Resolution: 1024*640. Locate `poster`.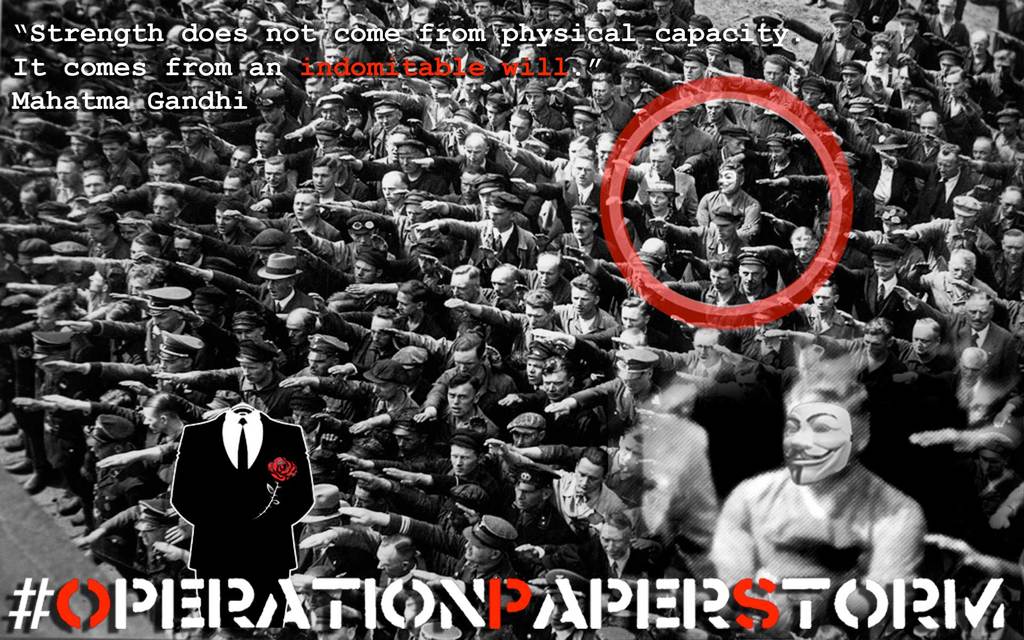
0,0,1023,639.
